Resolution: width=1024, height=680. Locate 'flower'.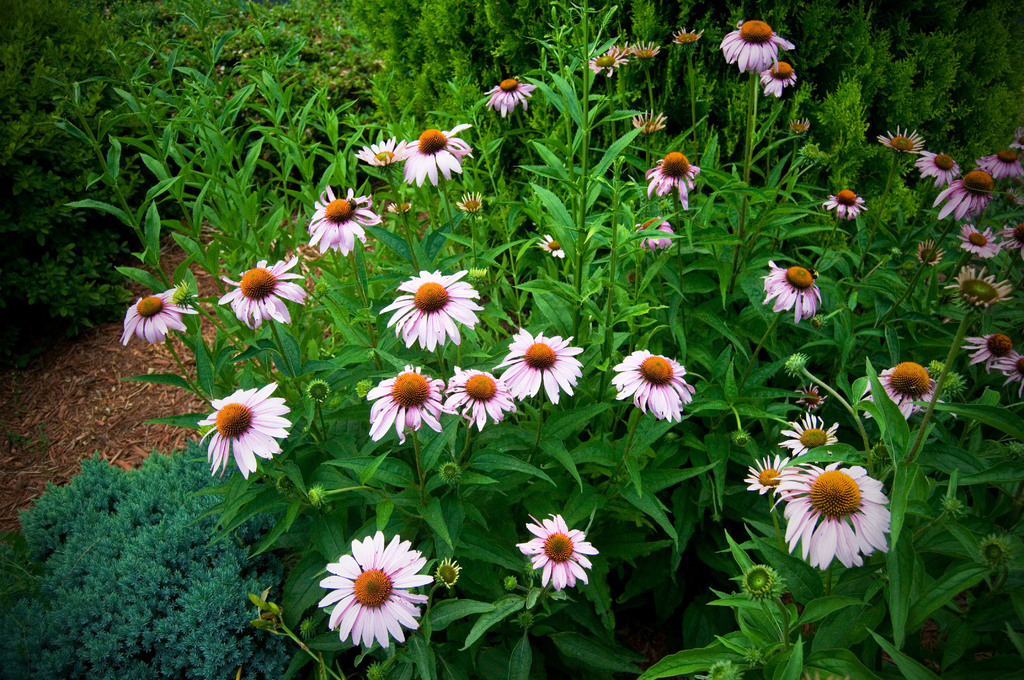
left=440, top=559, right=465, bottom=592.
